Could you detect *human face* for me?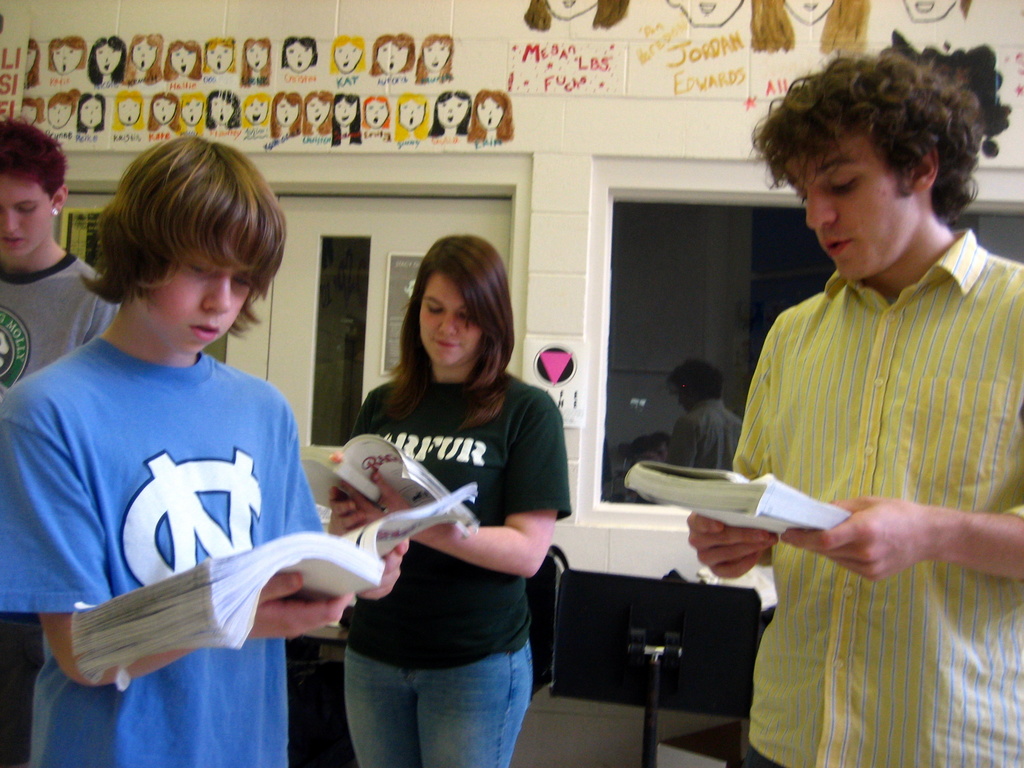
Detection result: 93:45:120:74.
